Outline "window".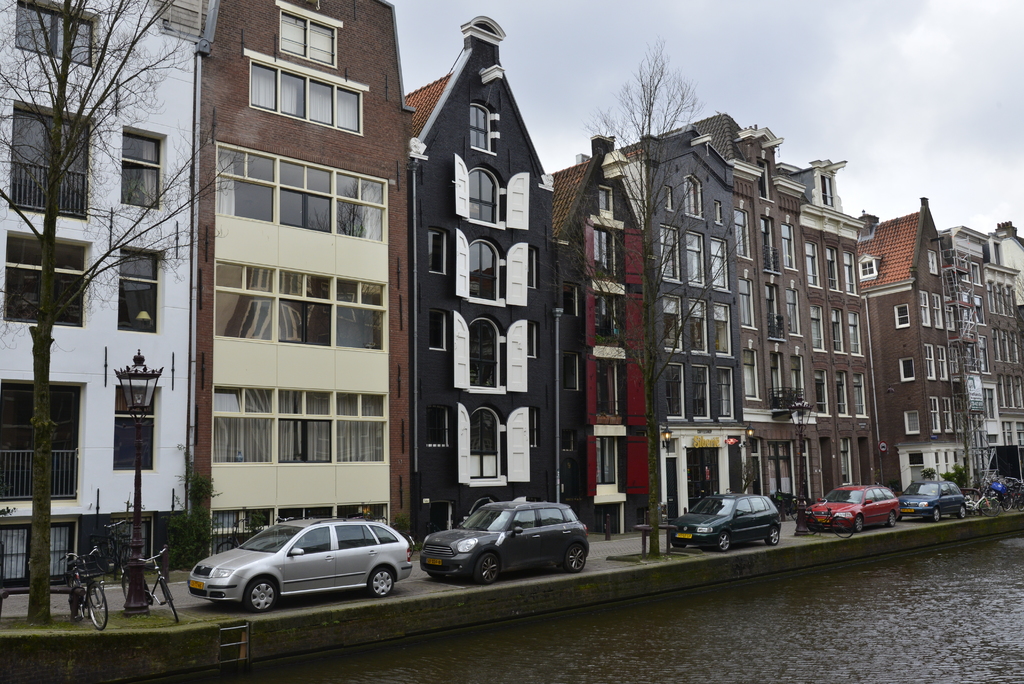
Outline: pyautogui.locateOnScreen(0, 225, 99, 330).
